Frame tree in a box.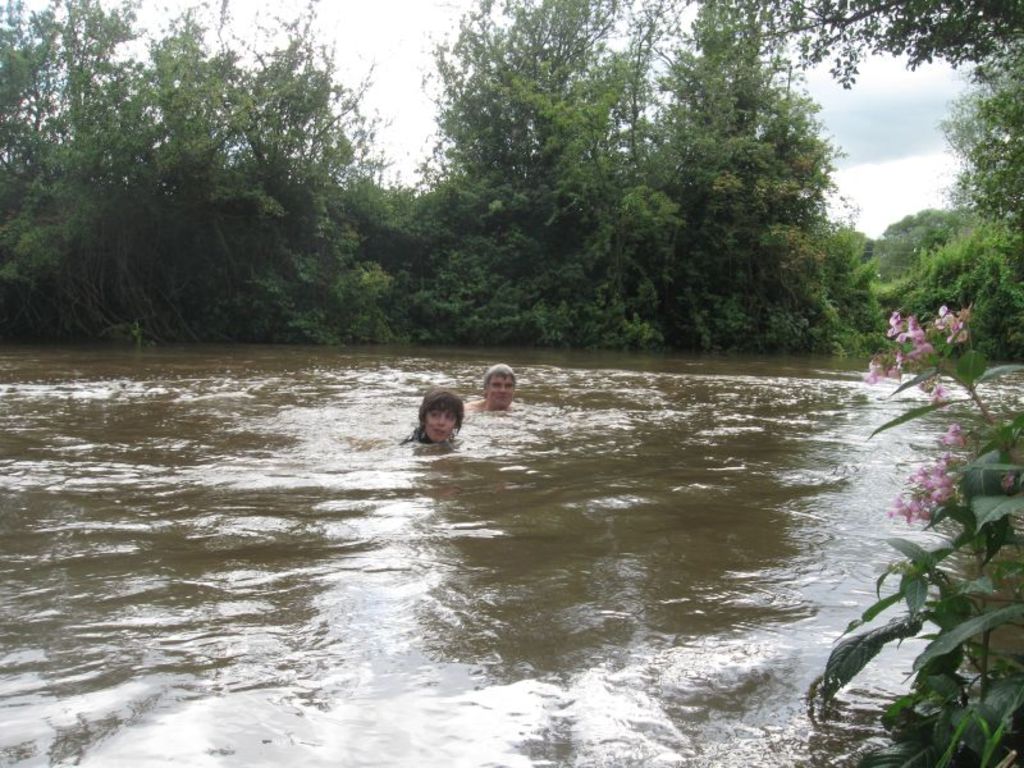
{"left": 758, "top": 0, "right": 1023, "bottom": 96}.
